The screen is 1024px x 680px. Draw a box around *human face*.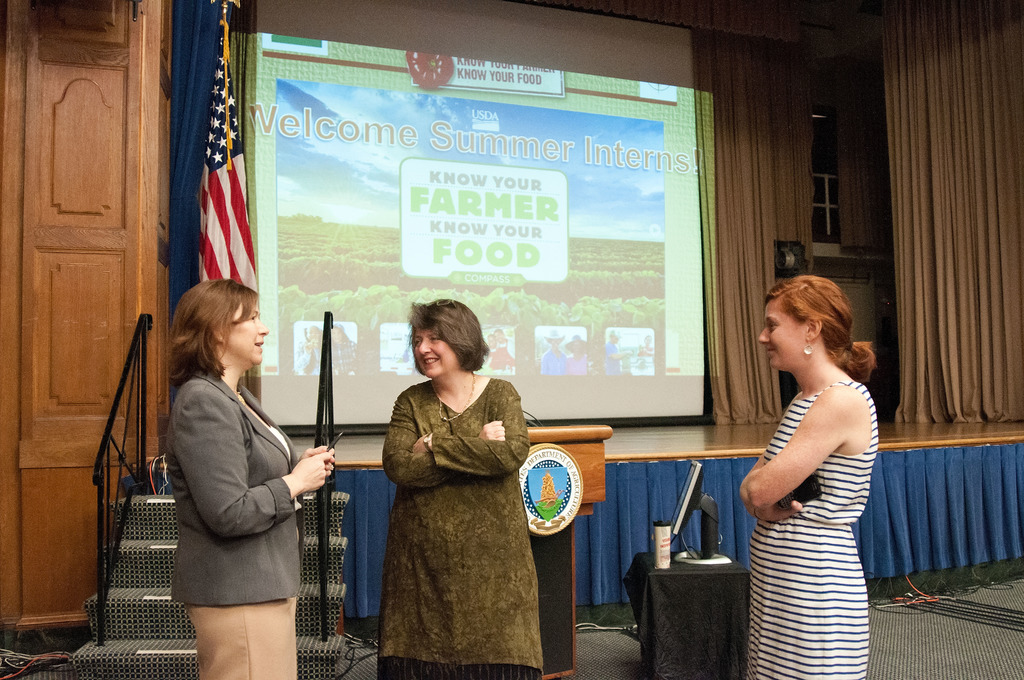
207,283,272,381.
